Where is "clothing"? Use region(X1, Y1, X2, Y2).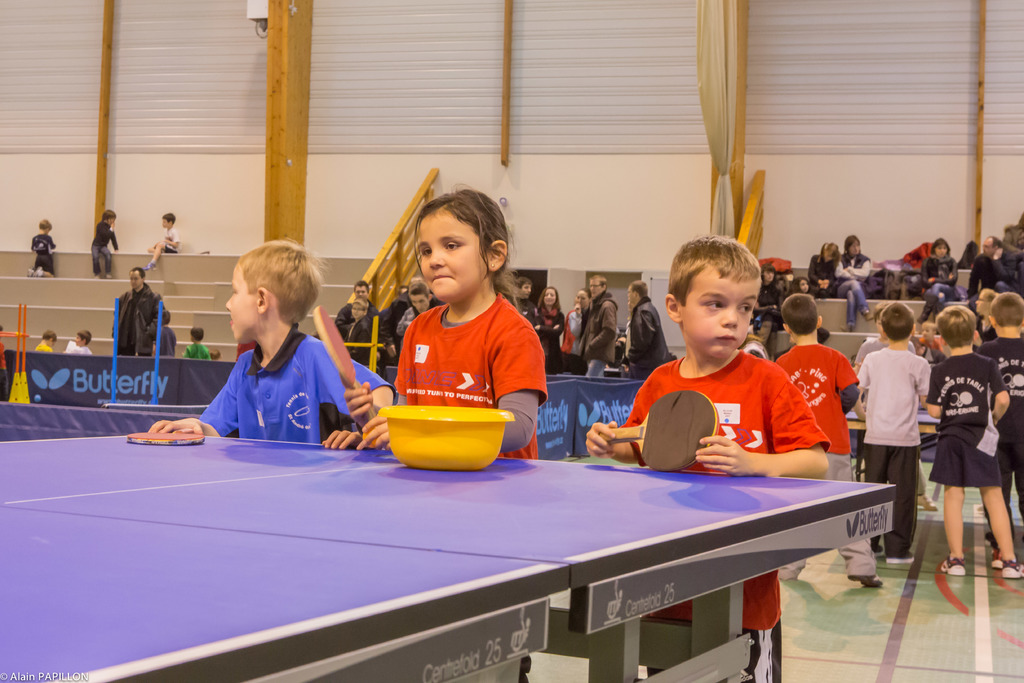
region(1003, 227, 1023, 270).
